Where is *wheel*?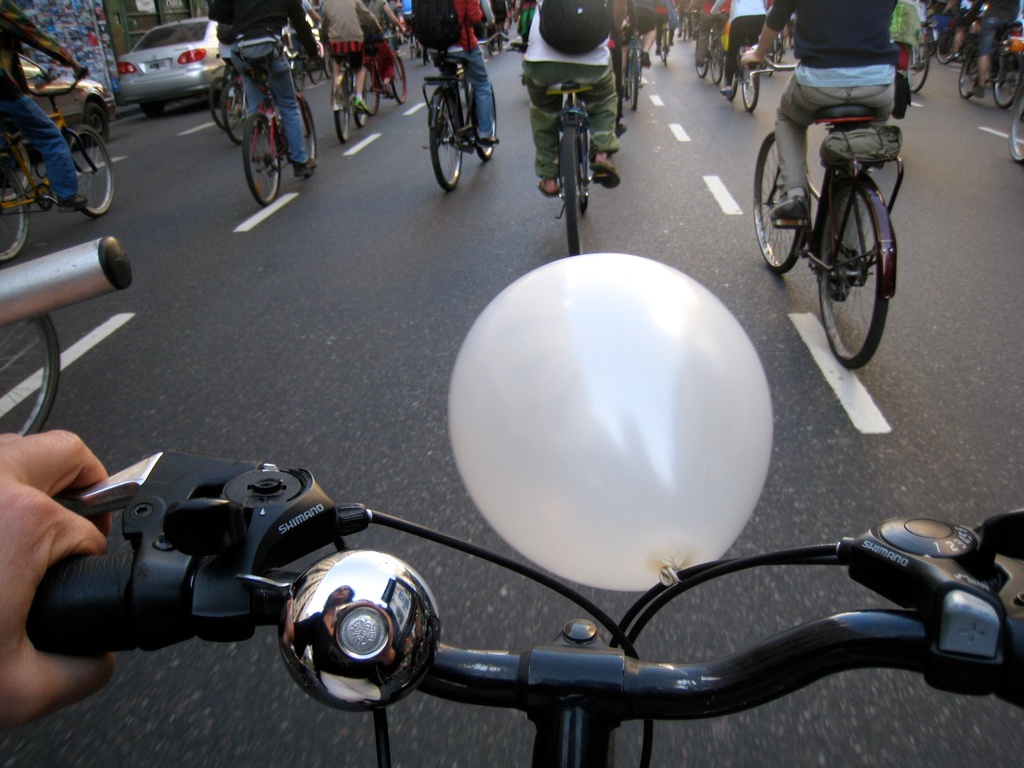
[x1=956, y1=54, x2=980, y2=103].
